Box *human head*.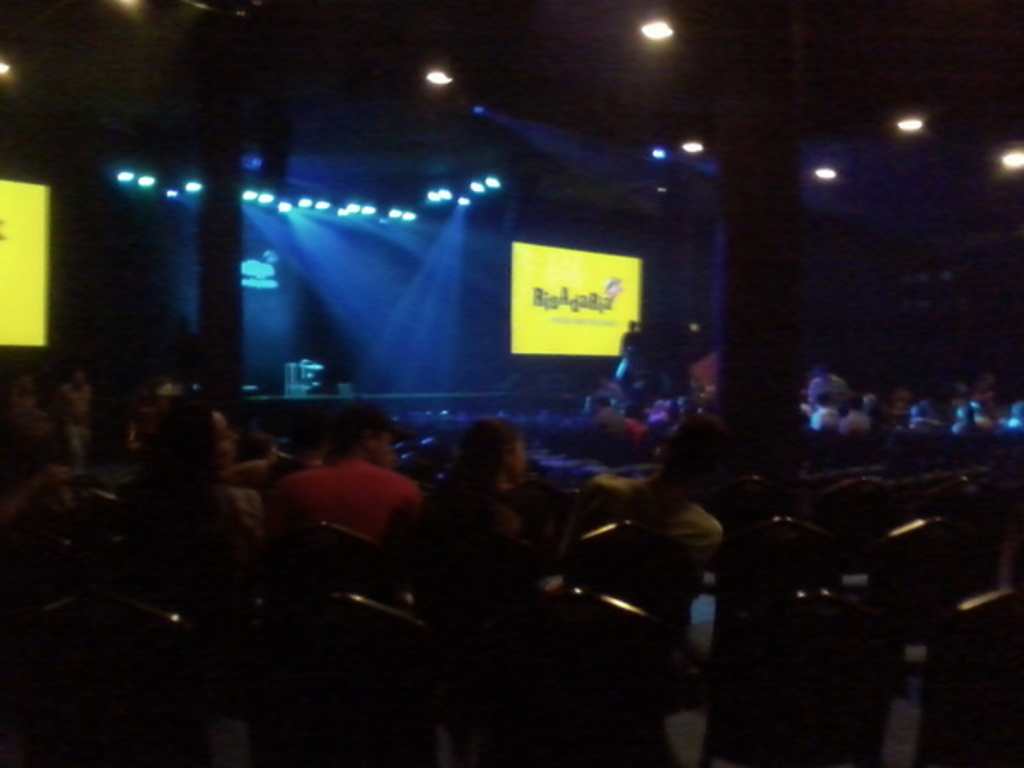
x1=464, y1=416, x2=529, y2=486.
